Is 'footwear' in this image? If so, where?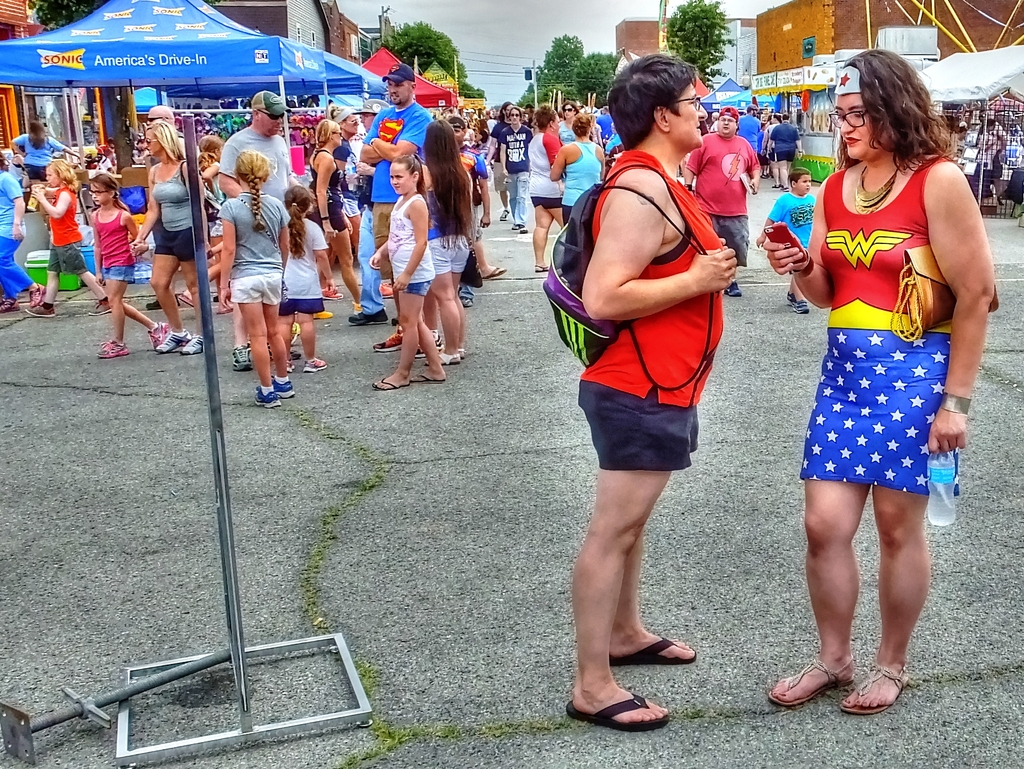
Yes, at <region>25, 282, 50, 303</region>.
